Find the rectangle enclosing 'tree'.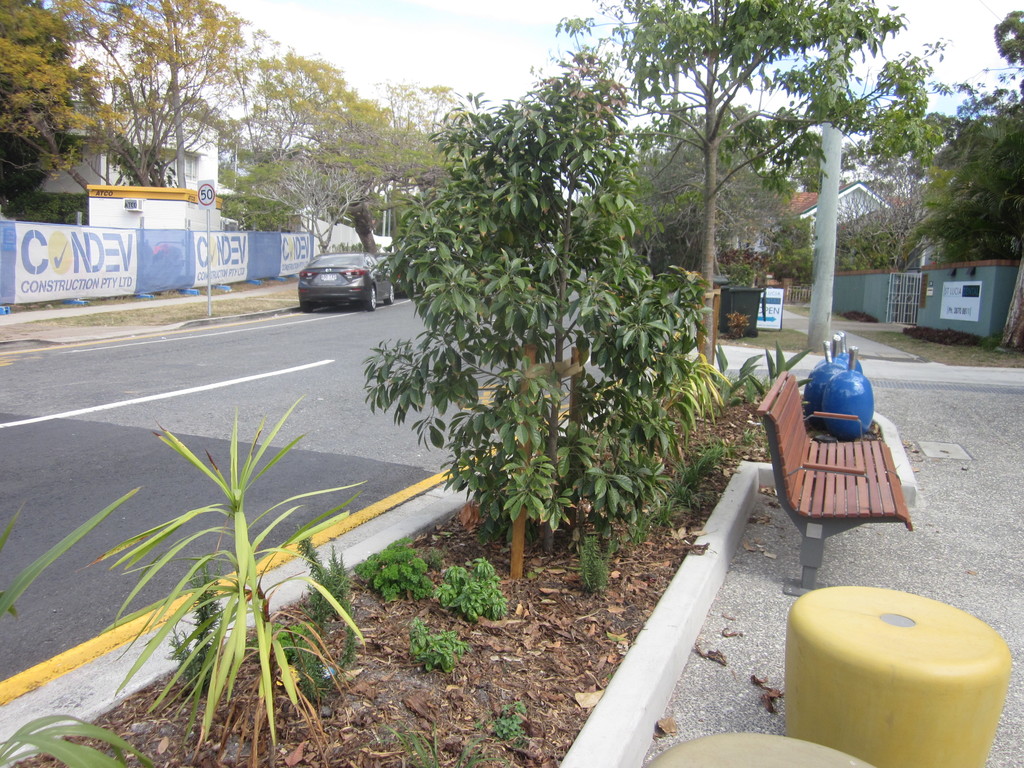
{"left": 904, "top": 104, "right": 1023, "bottom": 274}.
